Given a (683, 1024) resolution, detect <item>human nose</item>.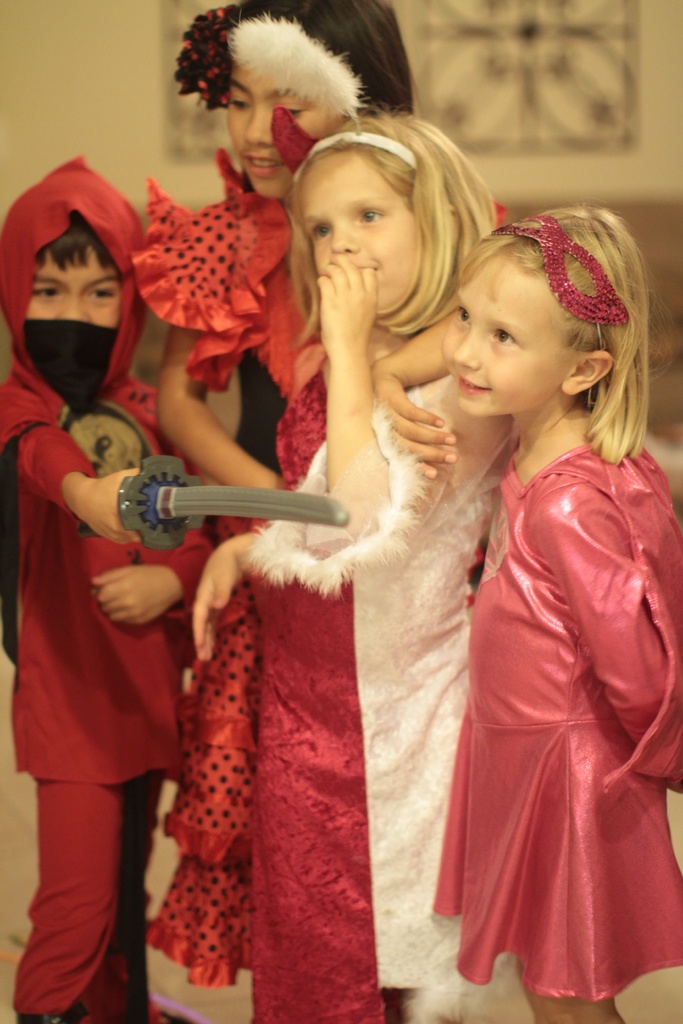
locate(450, 312, 486, 380).
